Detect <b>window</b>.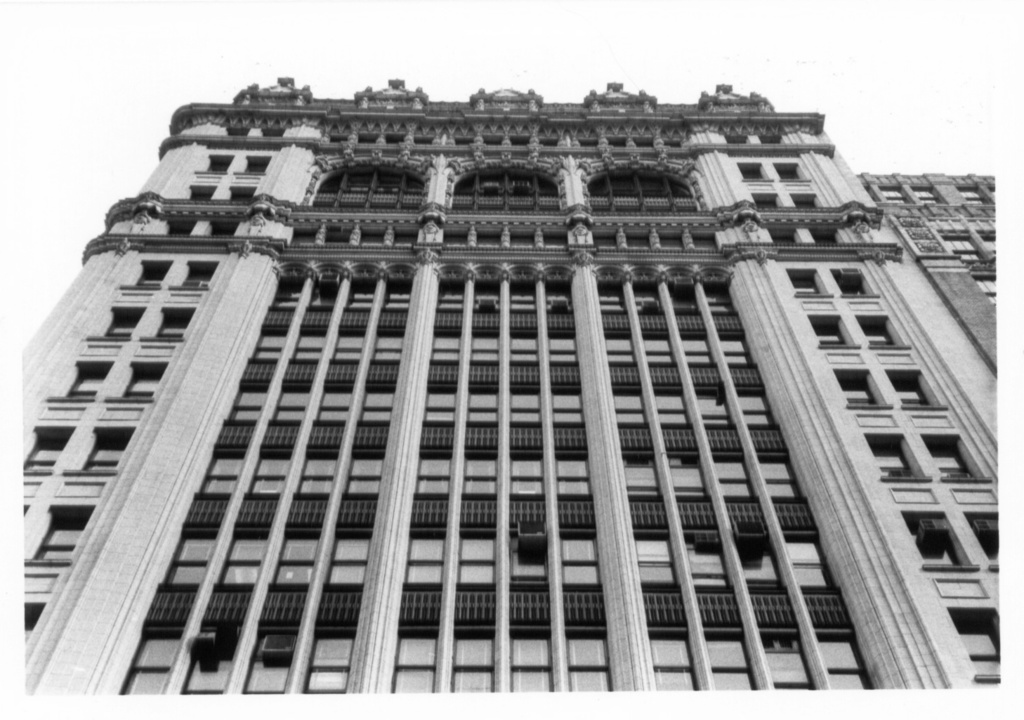
Detected at (337, 327, 367, 360).
